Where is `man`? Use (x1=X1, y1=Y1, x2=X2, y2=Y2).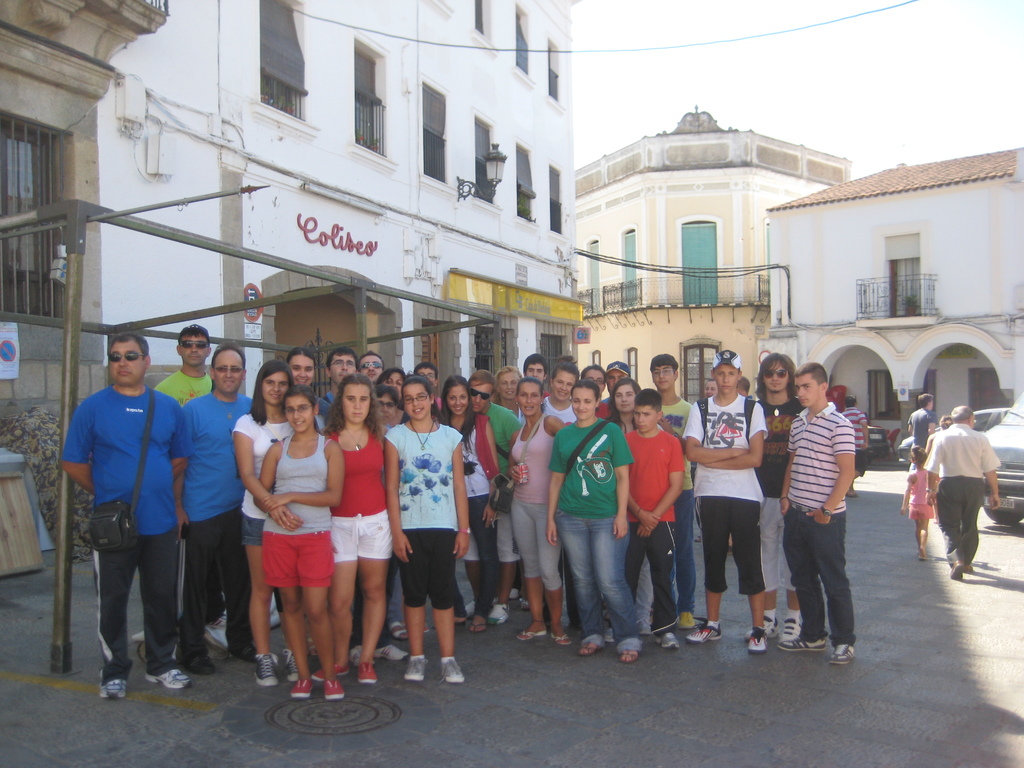
(x1=840, y1=394, x2=868, y2=496).
